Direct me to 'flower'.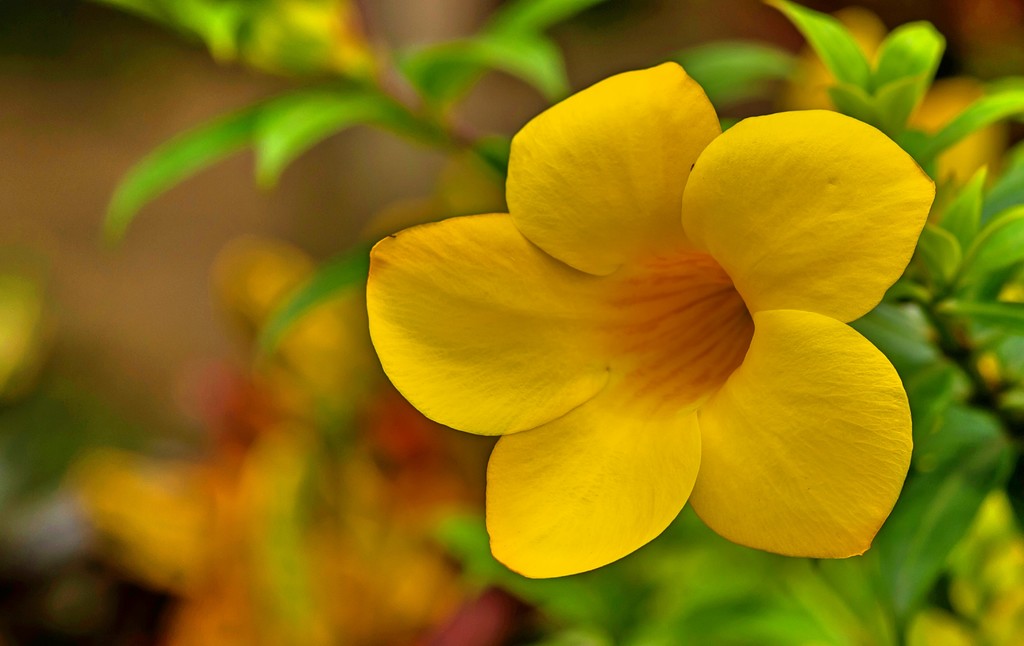
Direction: rect(360, 64, 937, 595).
